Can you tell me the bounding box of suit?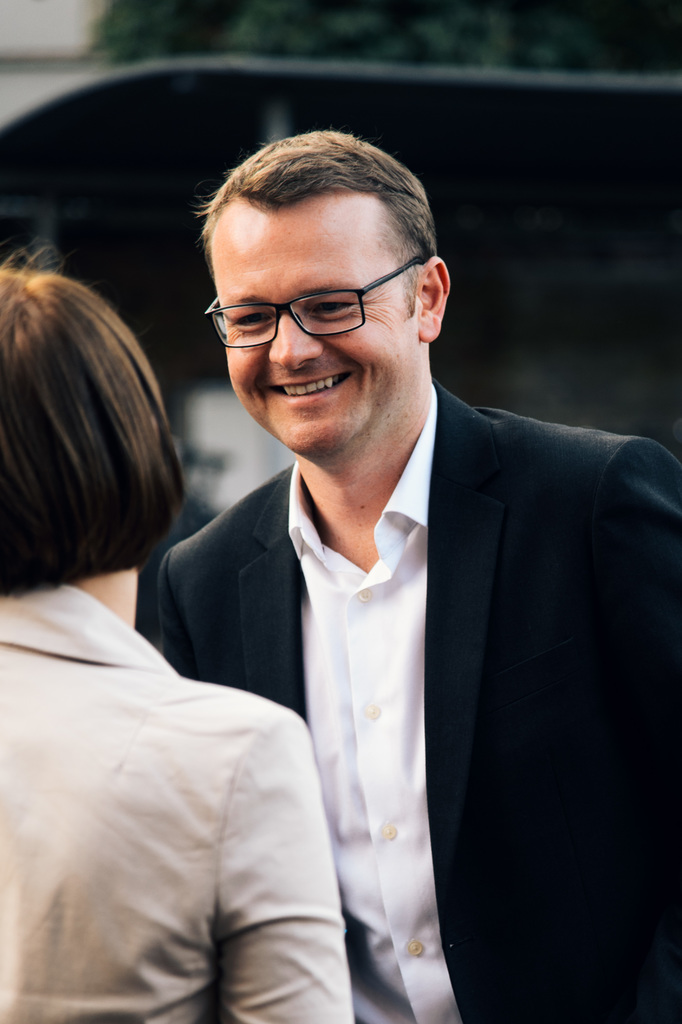
crop(110, 233, 660, 995).
